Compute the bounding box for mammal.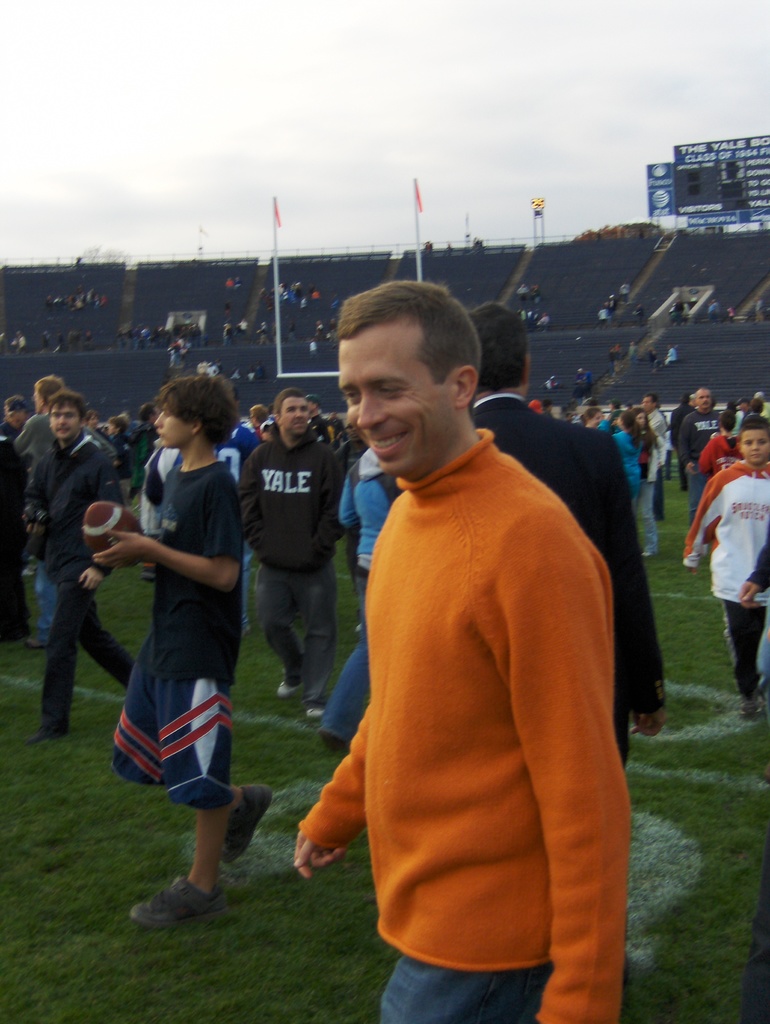
[442,240,453,252].
